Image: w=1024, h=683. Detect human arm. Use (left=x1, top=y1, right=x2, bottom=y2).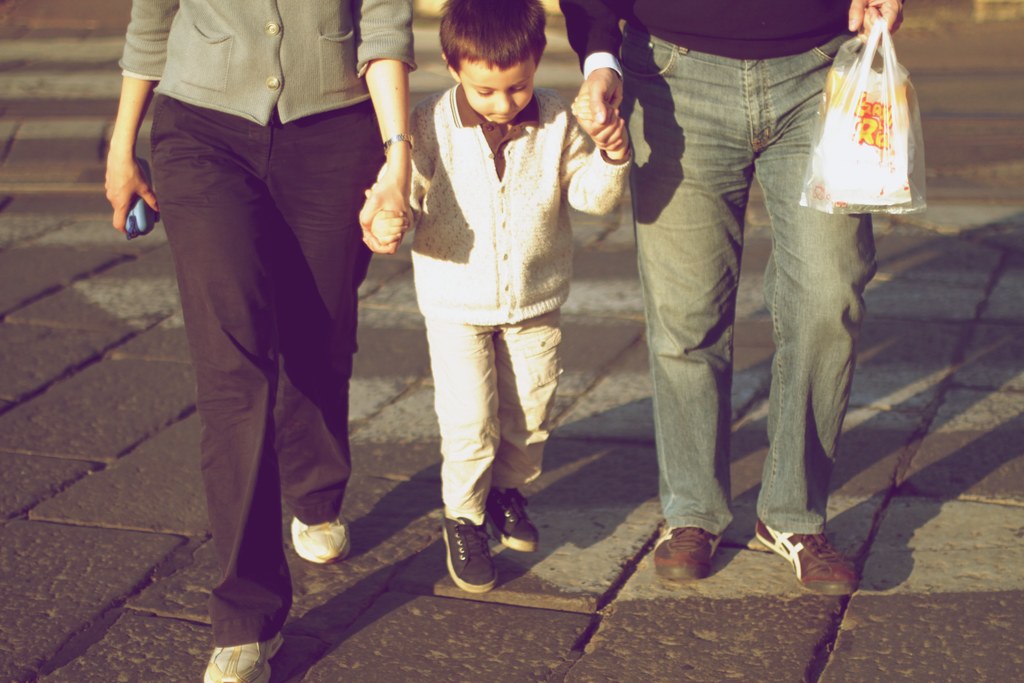
(left=358, top=114, right=422, bottom=253).
